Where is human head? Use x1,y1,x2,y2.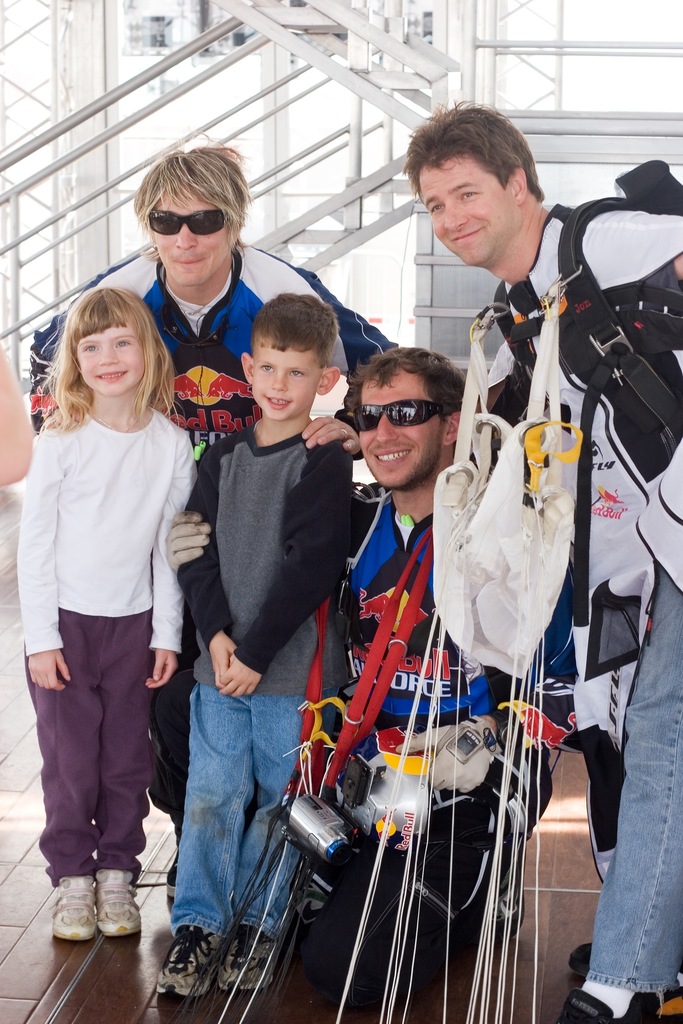
131,138,252,283.
